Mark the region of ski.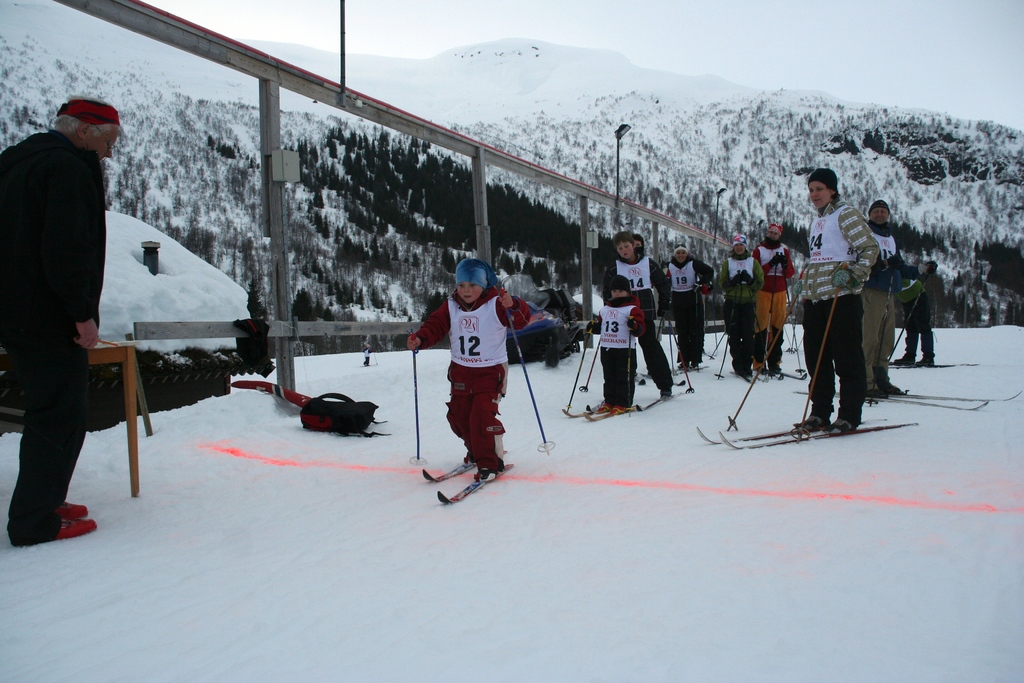
Region: <box>636,392,675,415</box>.
